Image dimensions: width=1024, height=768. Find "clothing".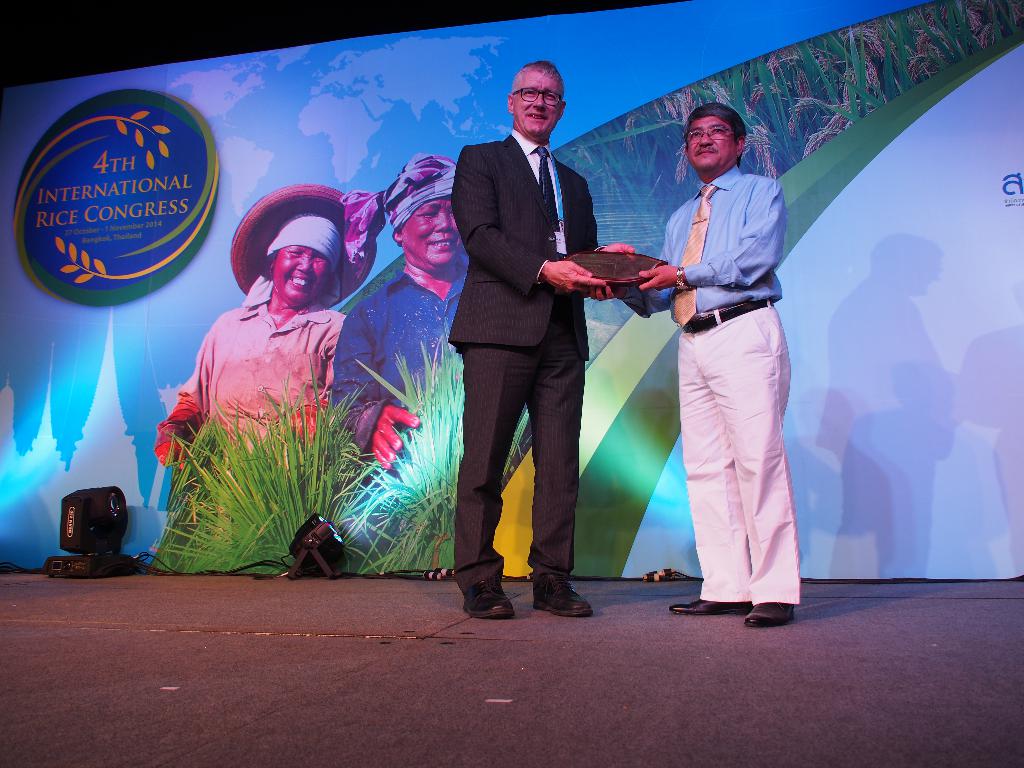
<bbox>173, 299, 340, 452</bbox>.
